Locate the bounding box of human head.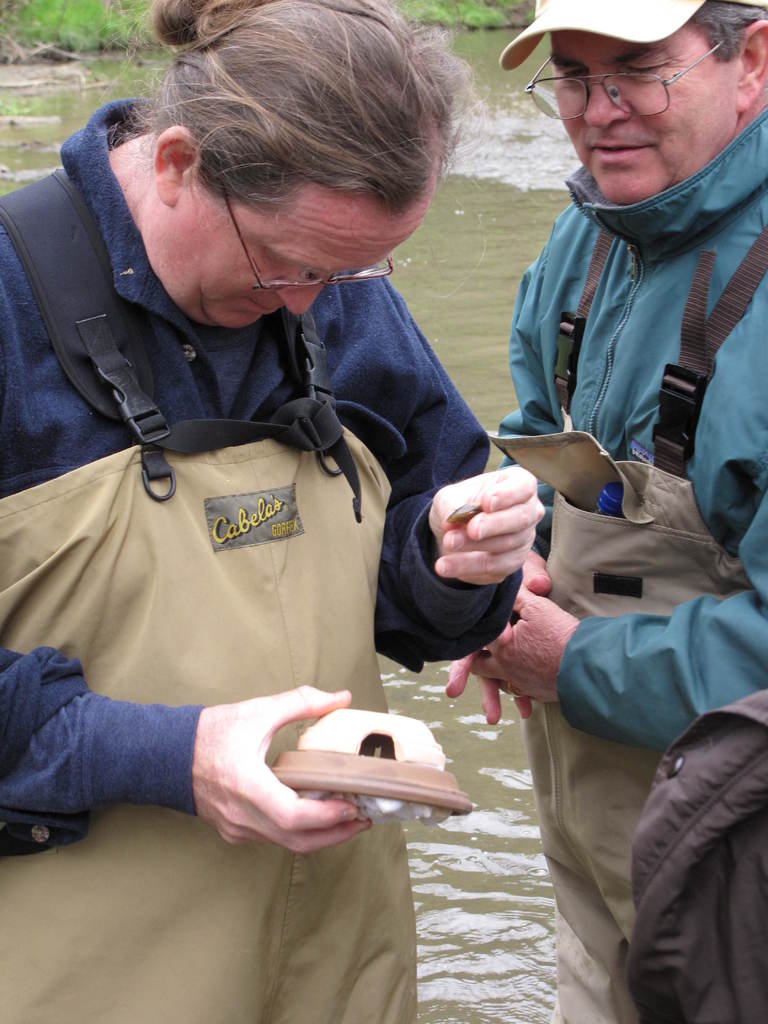
Bounding box: x1=521 y1=5 x2=754 y2=189.
